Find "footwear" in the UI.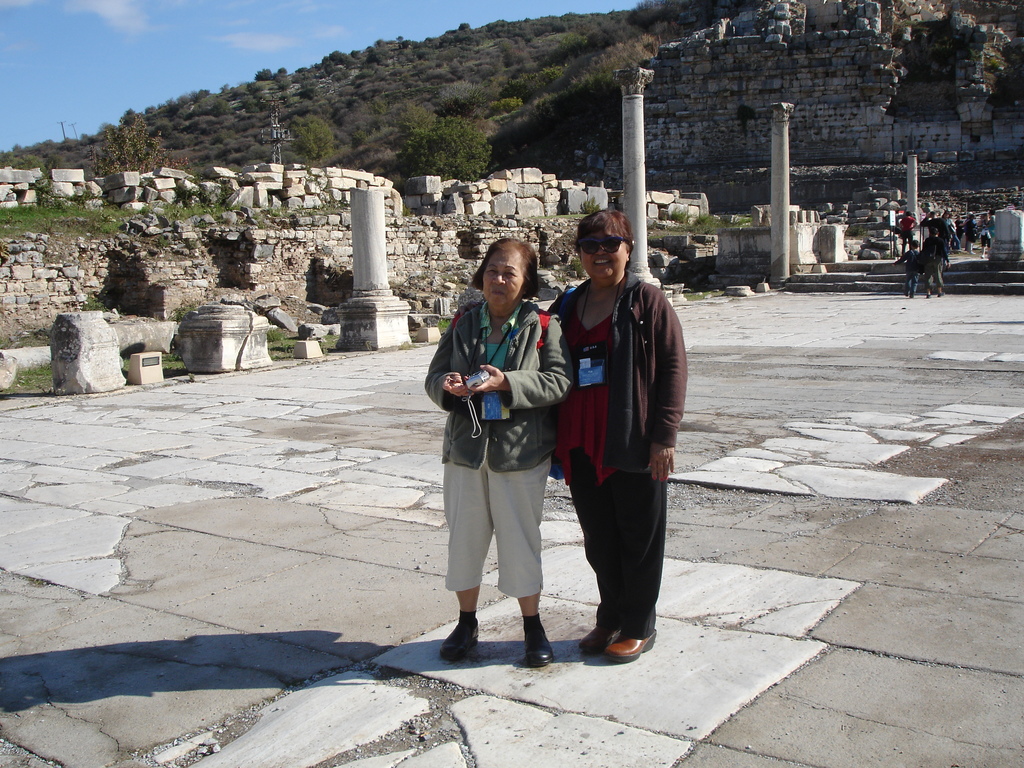
UI element at Rect(604, 630, 657, 664).
